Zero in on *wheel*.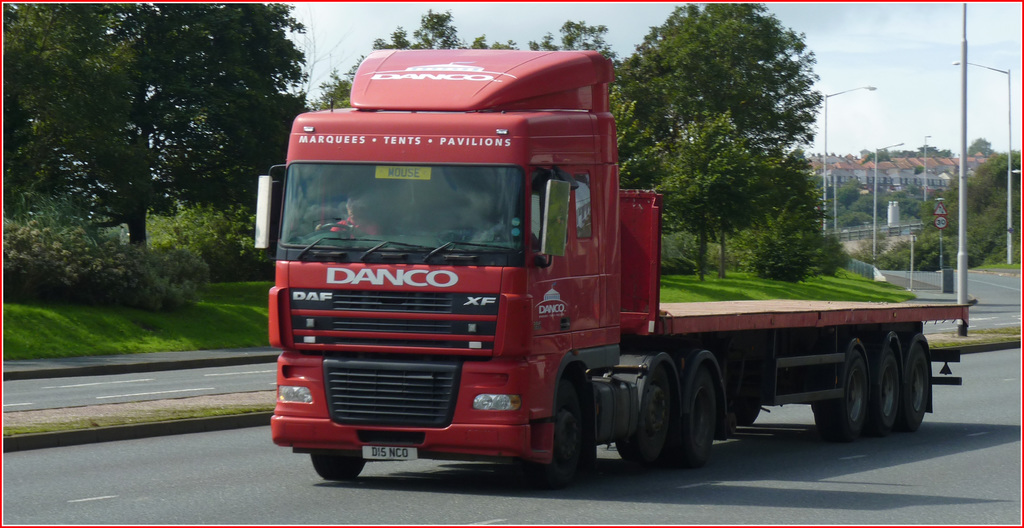
Zeroed in: box=[670, 363, 710, 463].
